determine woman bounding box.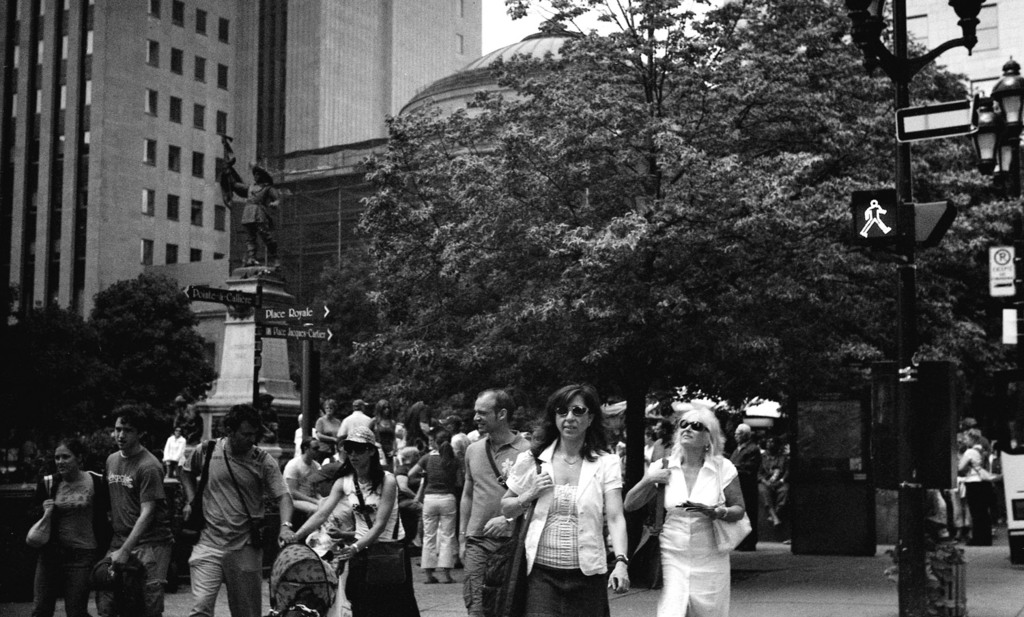
Determined: [left=282, top=426, right=424, bottom=616].
